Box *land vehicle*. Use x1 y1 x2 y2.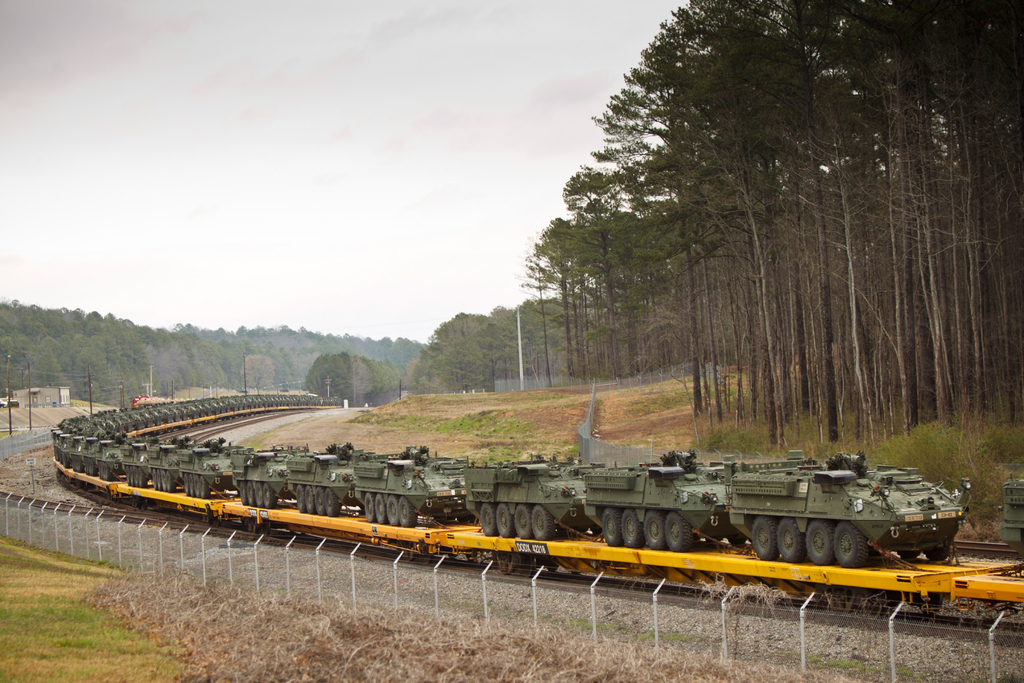
460 461 589 539.
